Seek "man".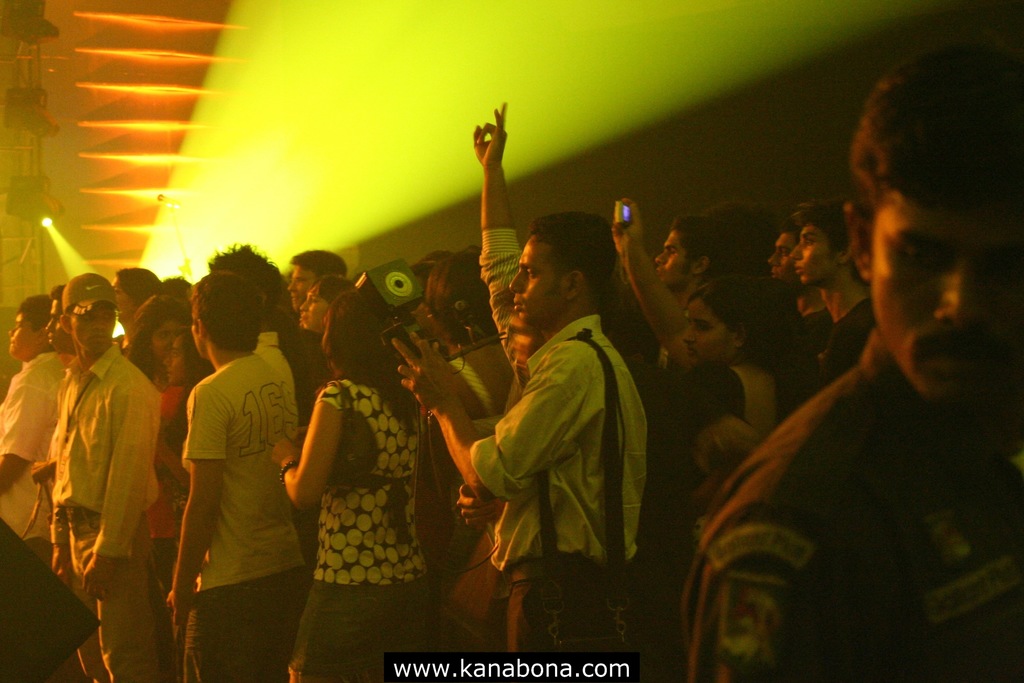
<box>470,101,522,353</box>.
